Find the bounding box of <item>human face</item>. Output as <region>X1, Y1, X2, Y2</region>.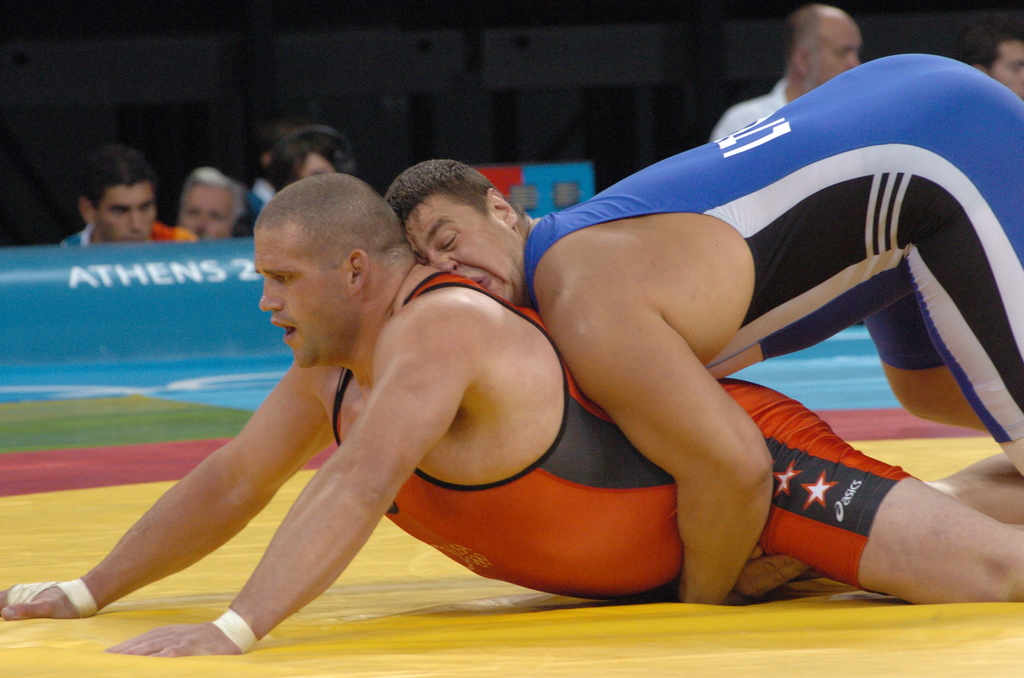
<region>253, 220, 353, 373</region>.
